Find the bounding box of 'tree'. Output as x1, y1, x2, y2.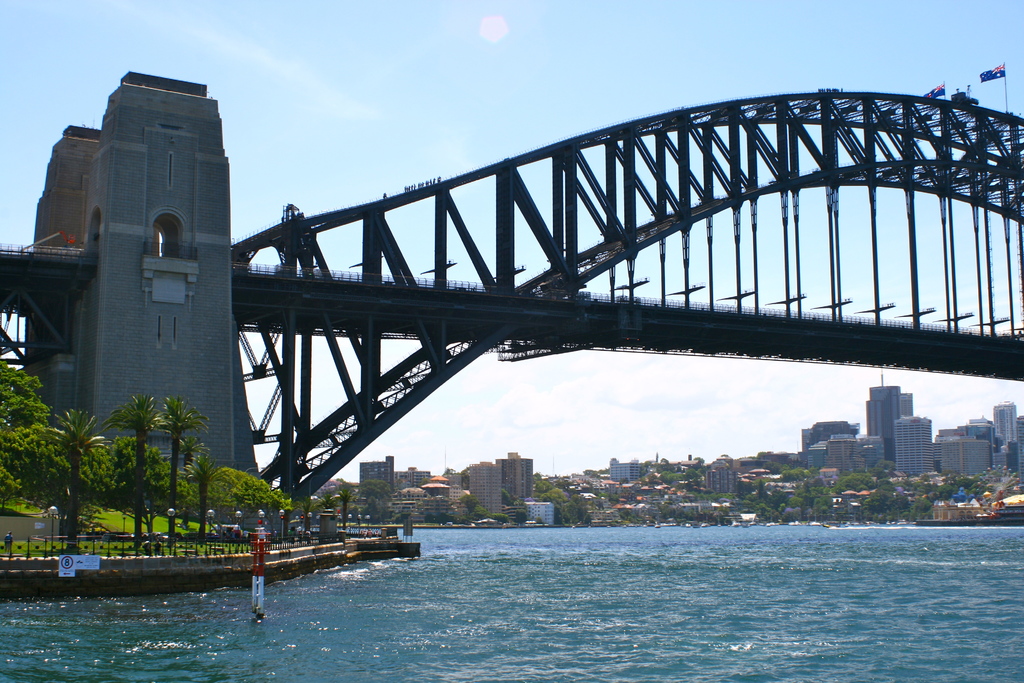
188, 454, 228, 531.
